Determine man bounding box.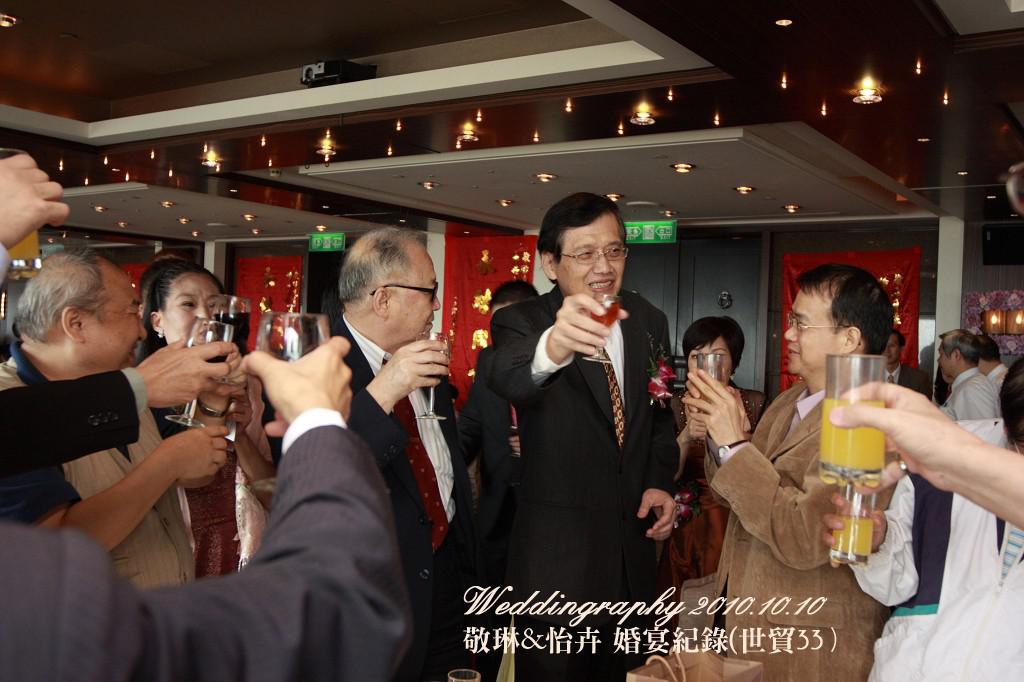
Determined: left=682, top=267, right=897, bottom=681.
